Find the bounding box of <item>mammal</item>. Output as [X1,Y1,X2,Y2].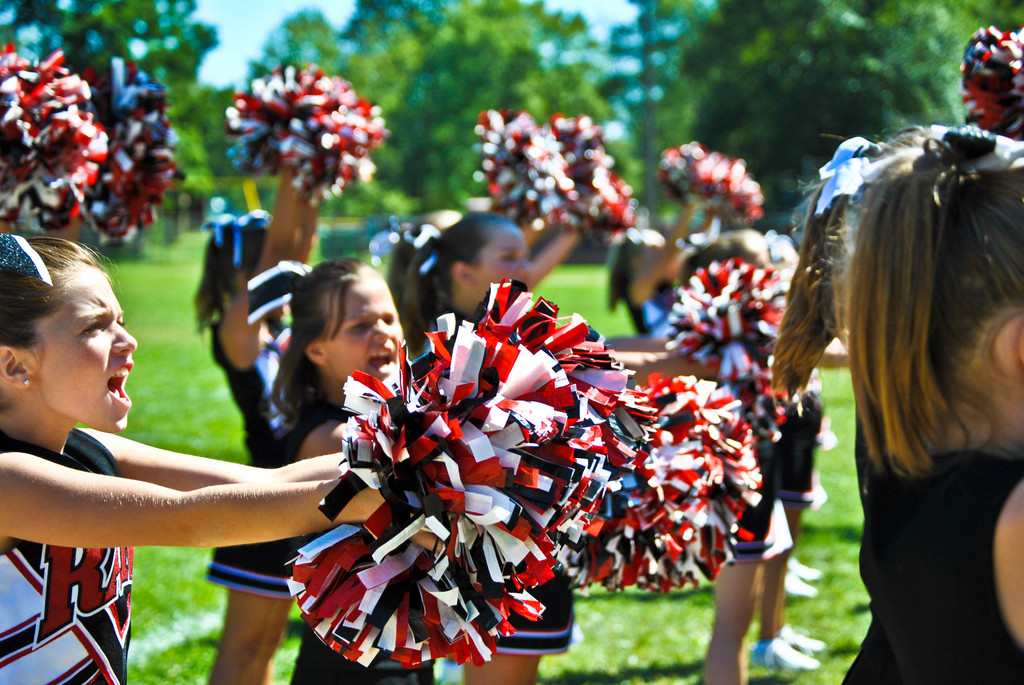
[190,161,332,684].
